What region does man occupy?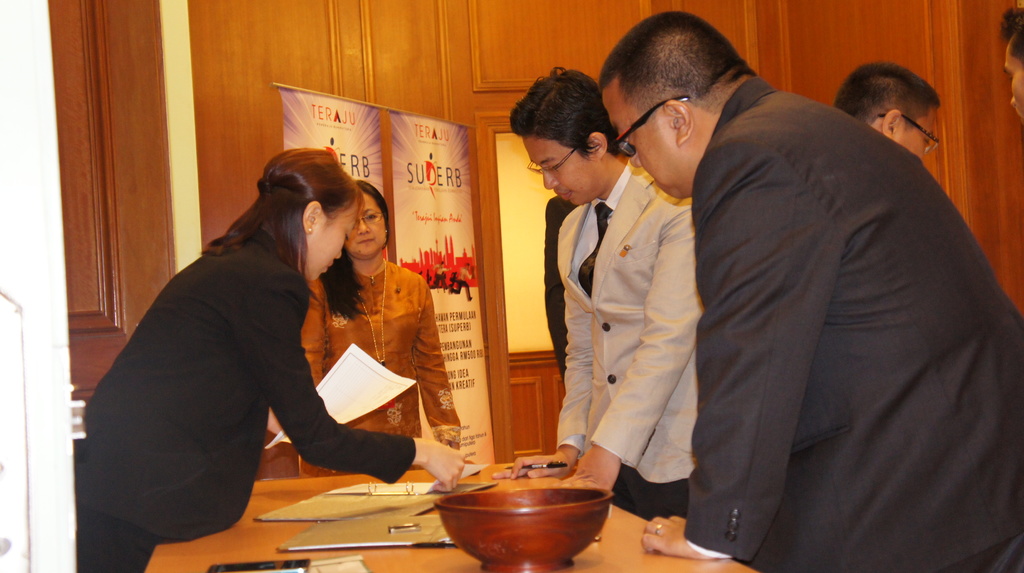
(559,20,1011,567).
